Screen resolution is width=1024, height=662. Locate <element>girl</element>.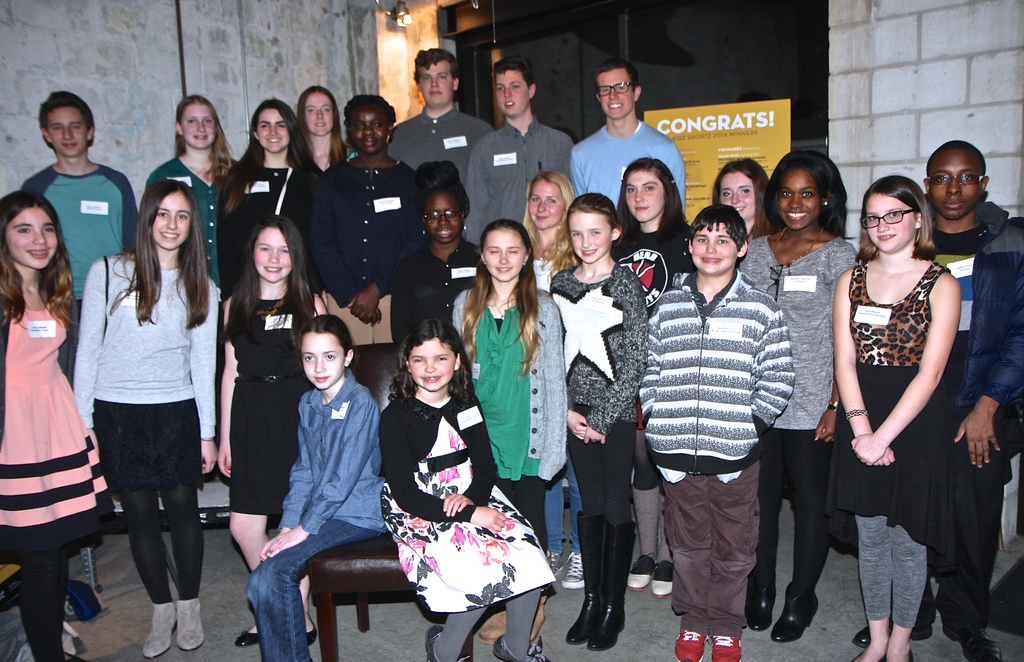
select_region(217, 216, 327, 645).
